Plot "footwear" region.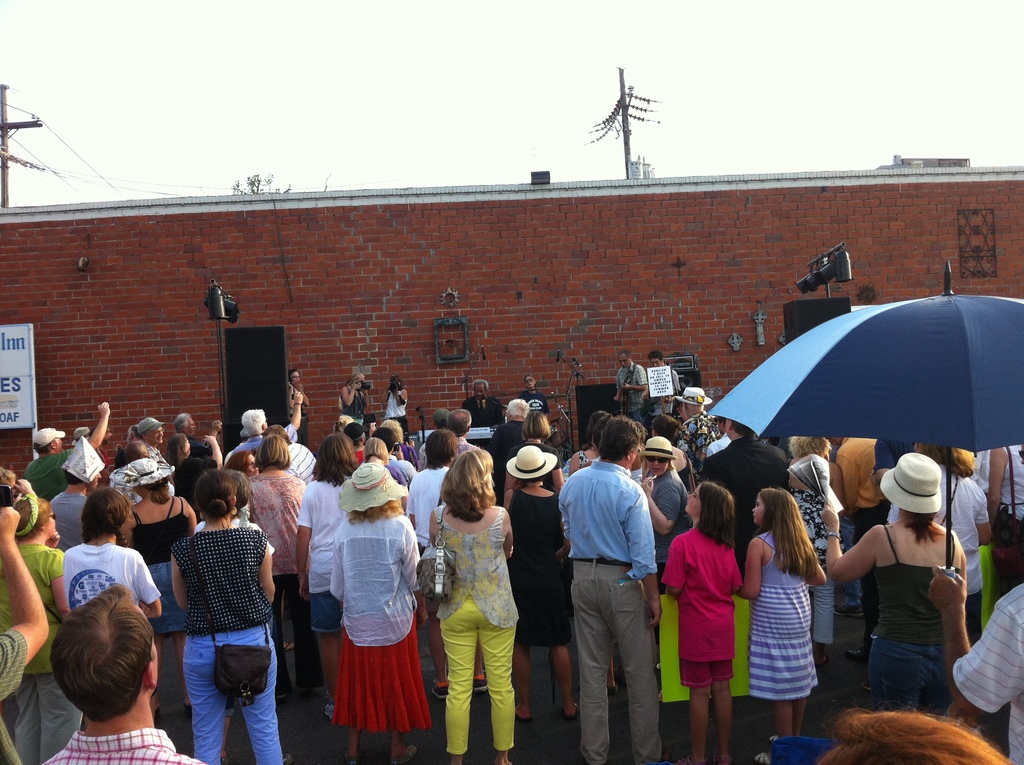
Plotted at 750:752:772:764.
